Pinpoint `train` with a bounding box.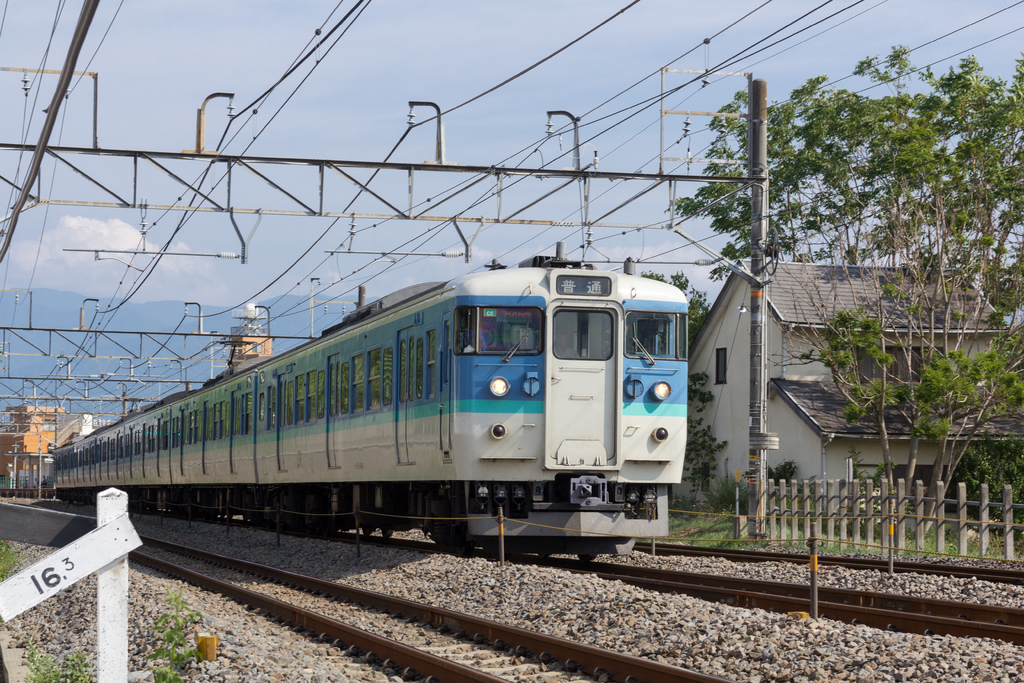
BBox(50, 238, 693, 549).
